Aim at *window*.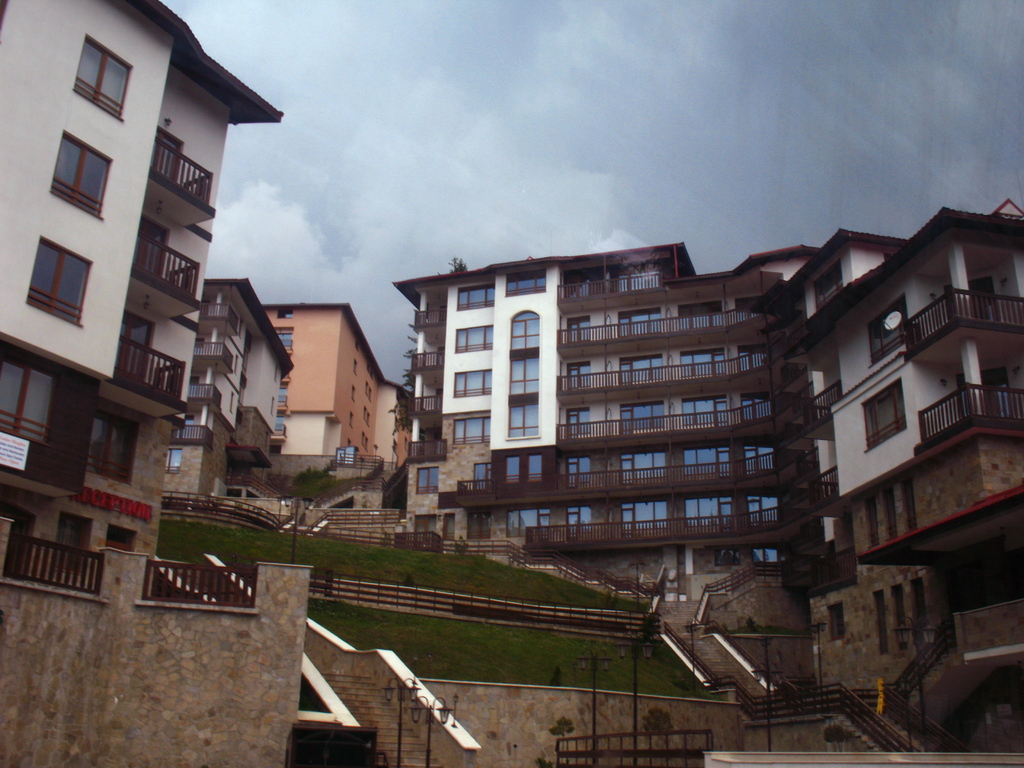
Aimed at {"x1": 500, "y1": 454, "x2": 540, "y2": 486}.
